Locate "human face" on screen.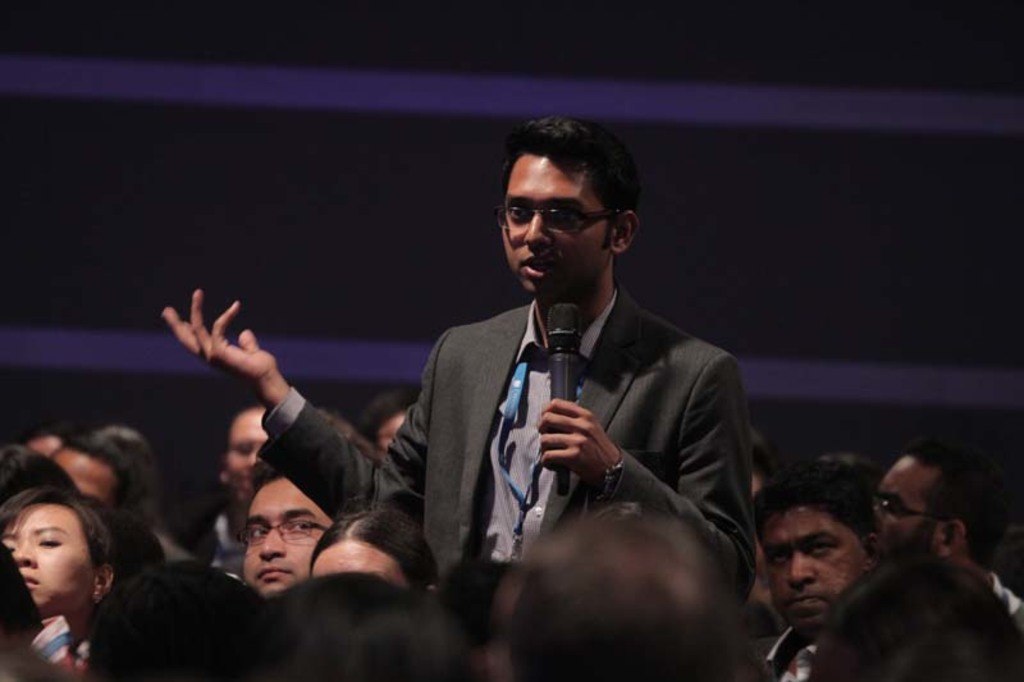
On screen at [500, 148, 617, 294].
